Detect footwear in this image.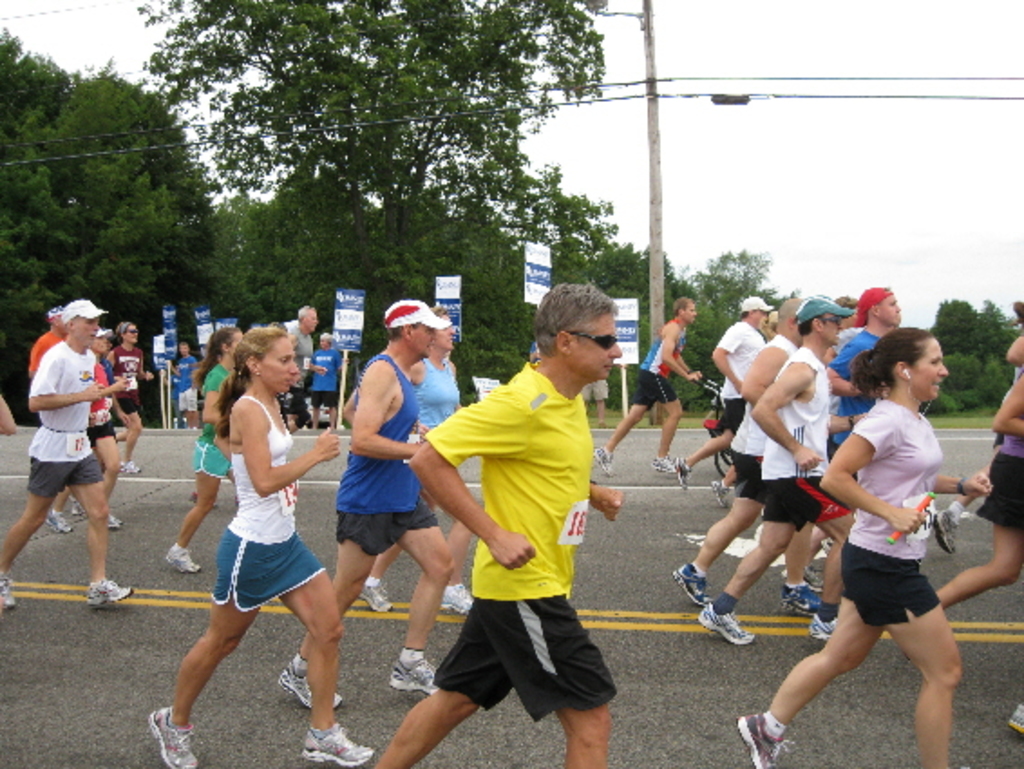
Detection: [x1=669, y1=563, x2=713, y2=606].
